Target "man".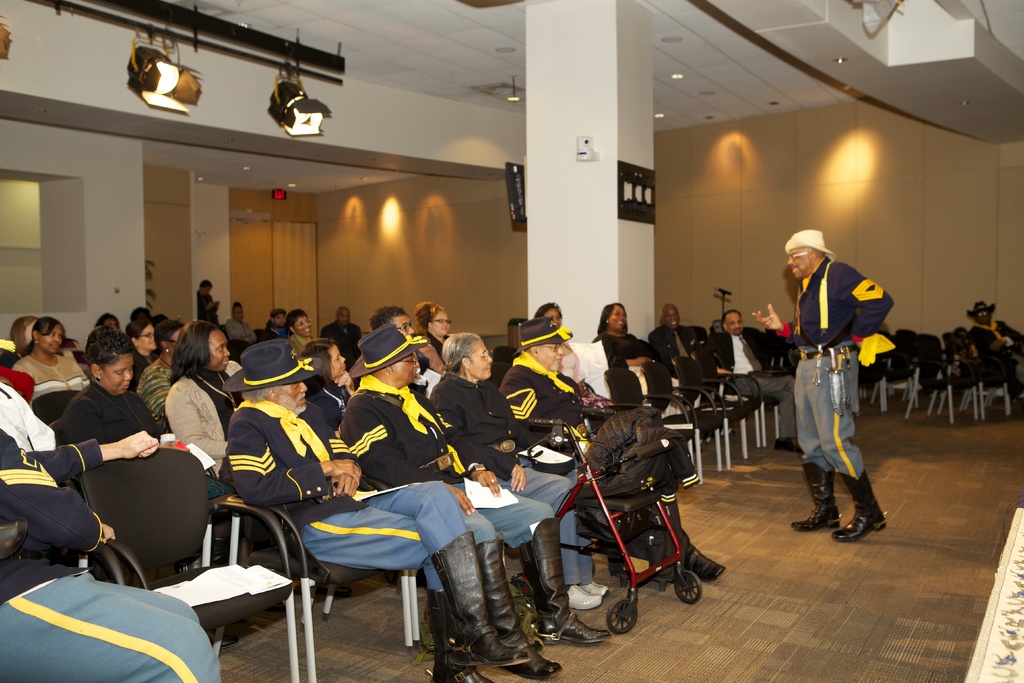
Target region: <box>651,302,710,381</box>.
